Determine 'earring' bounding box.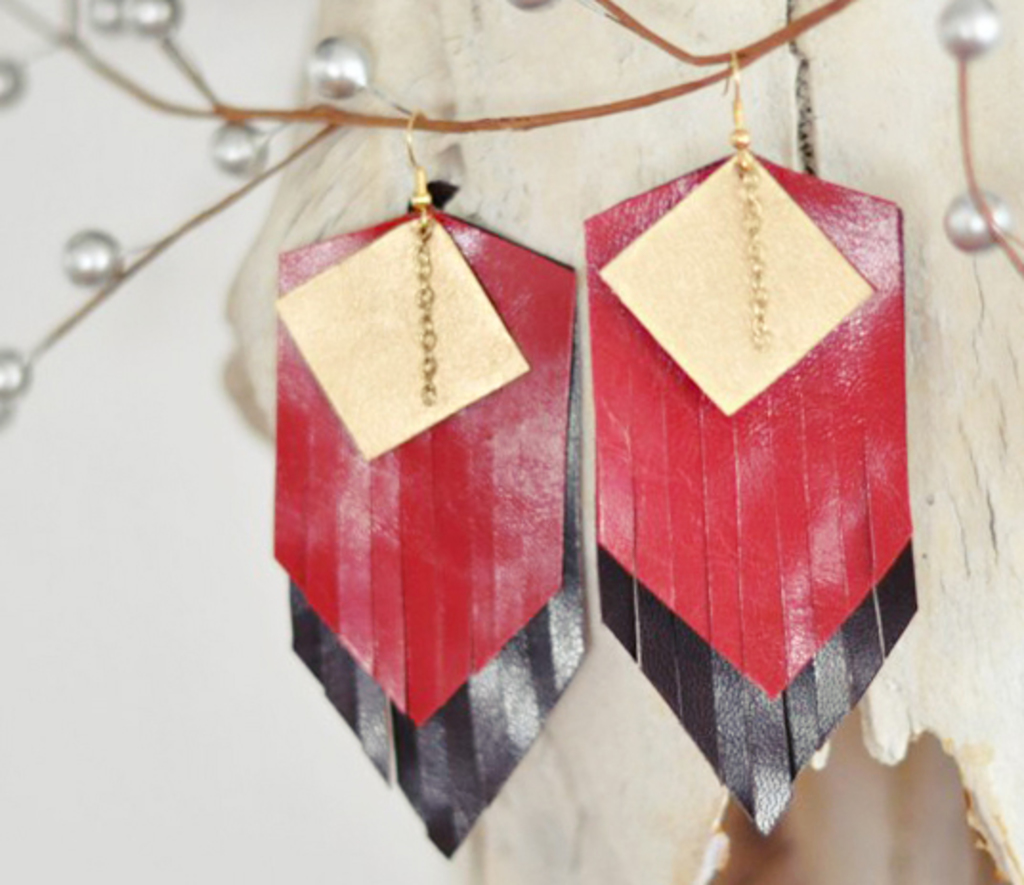
Determined: (left=581, top=44, right=921, bottom=845).
